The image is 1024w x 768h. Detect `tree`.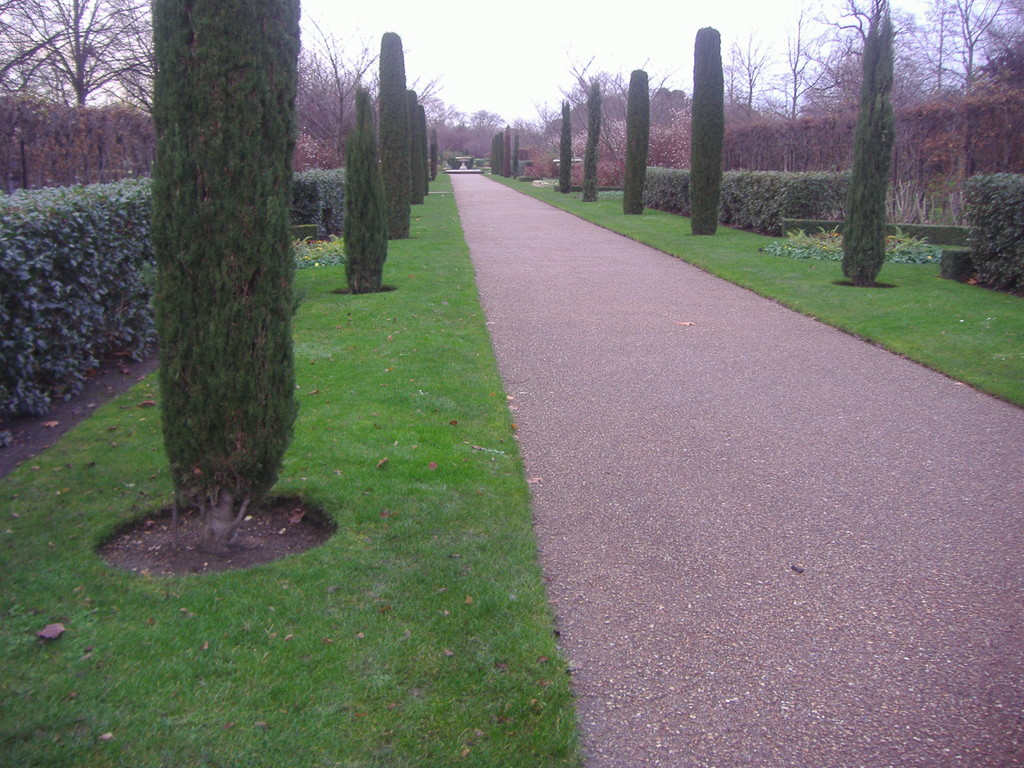
Detection: select_region(488, 127, 501, 173).
